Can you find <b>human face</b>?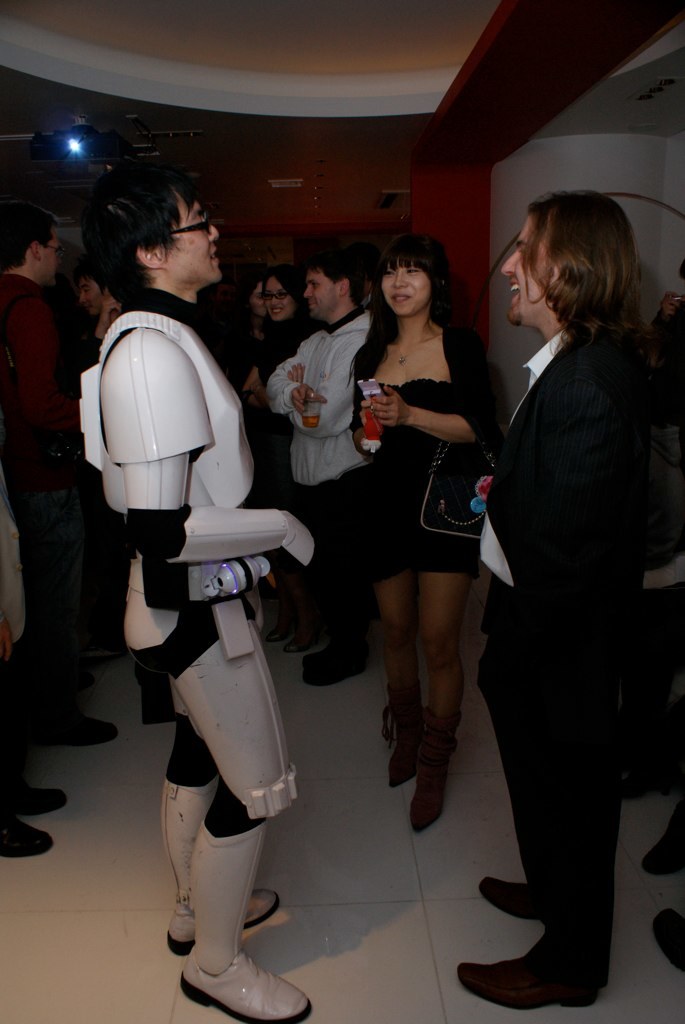
Yes, bounding box: {"x1": 382, "y1": 265, "x2": 434, "y2": 317}.
